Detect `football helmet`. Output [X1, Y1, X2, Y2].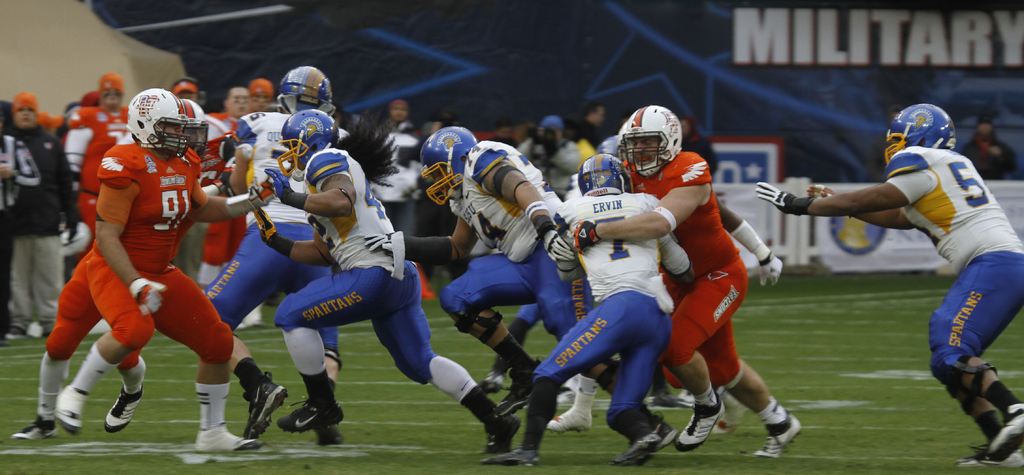
[572, 153, 636, 197].
